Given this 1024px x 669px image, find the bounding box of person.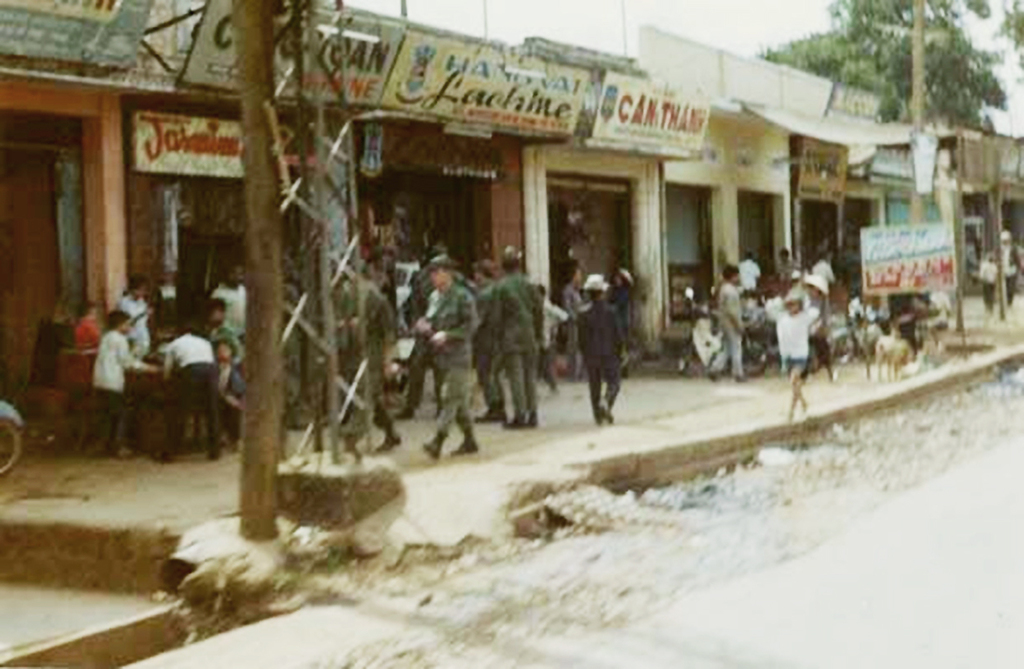
bbox=(579, 243, 648, 436).
